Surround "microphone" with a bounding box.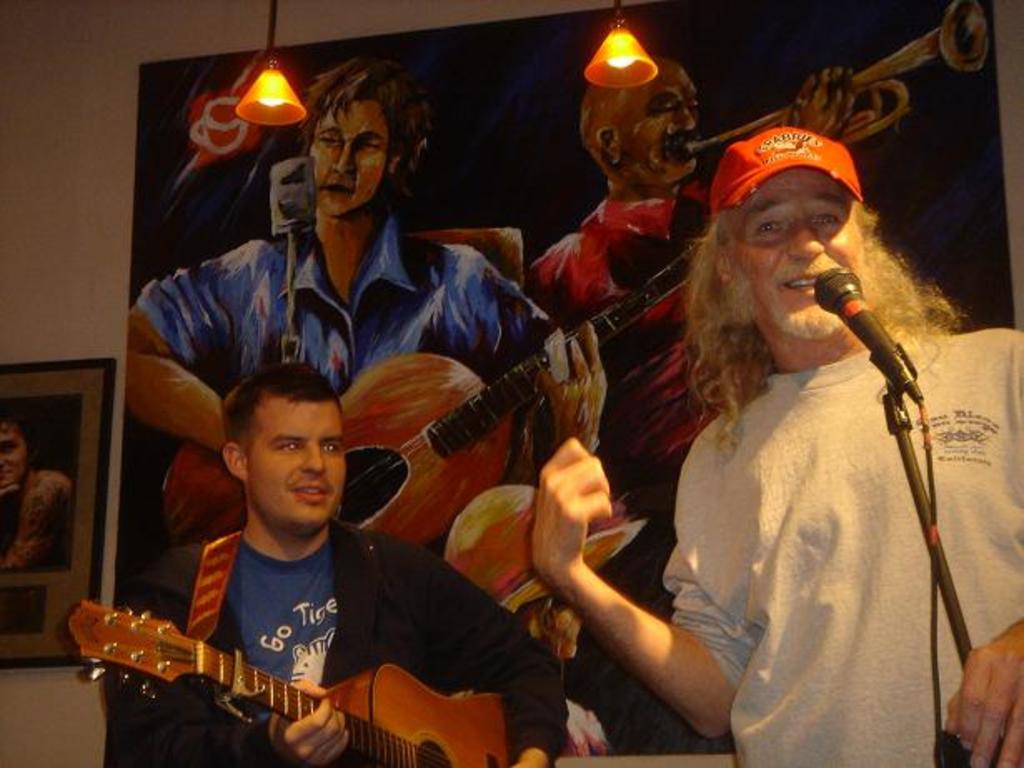
x1=829, y1=277, x2=927, y2=385.
